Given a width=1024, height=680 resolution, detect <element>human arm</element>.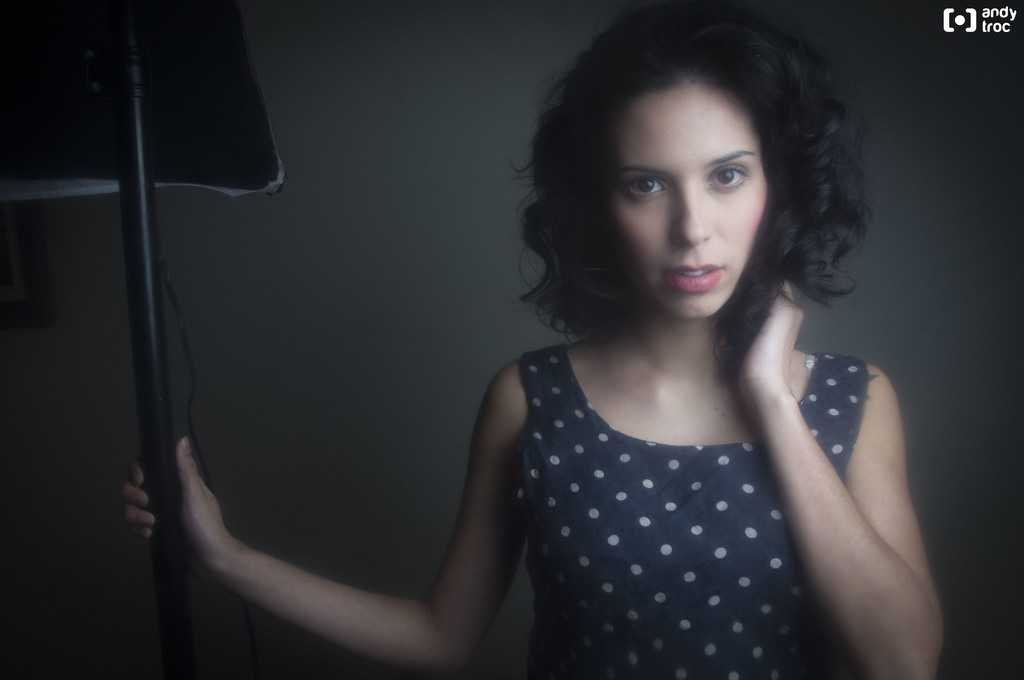
{"x1": 738, "y1": 281, "x2": 942, "y2": 679}.
